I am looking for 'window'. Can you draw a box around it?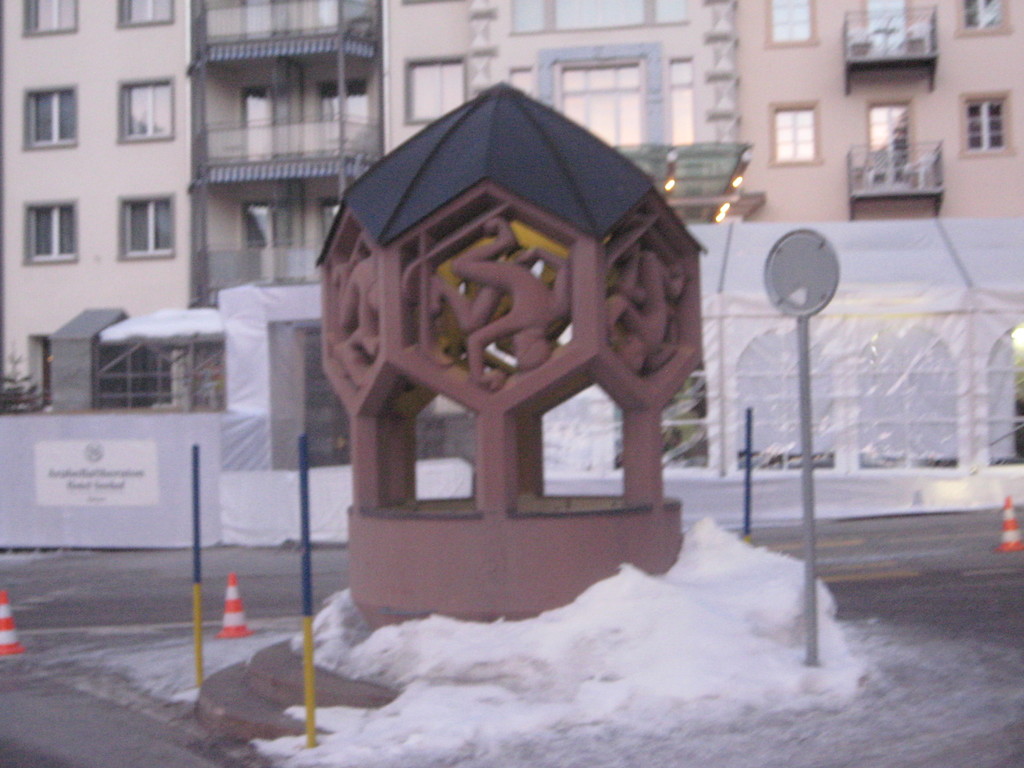
Sure, the bounding box is BBox(319, 200, 339, 243).
